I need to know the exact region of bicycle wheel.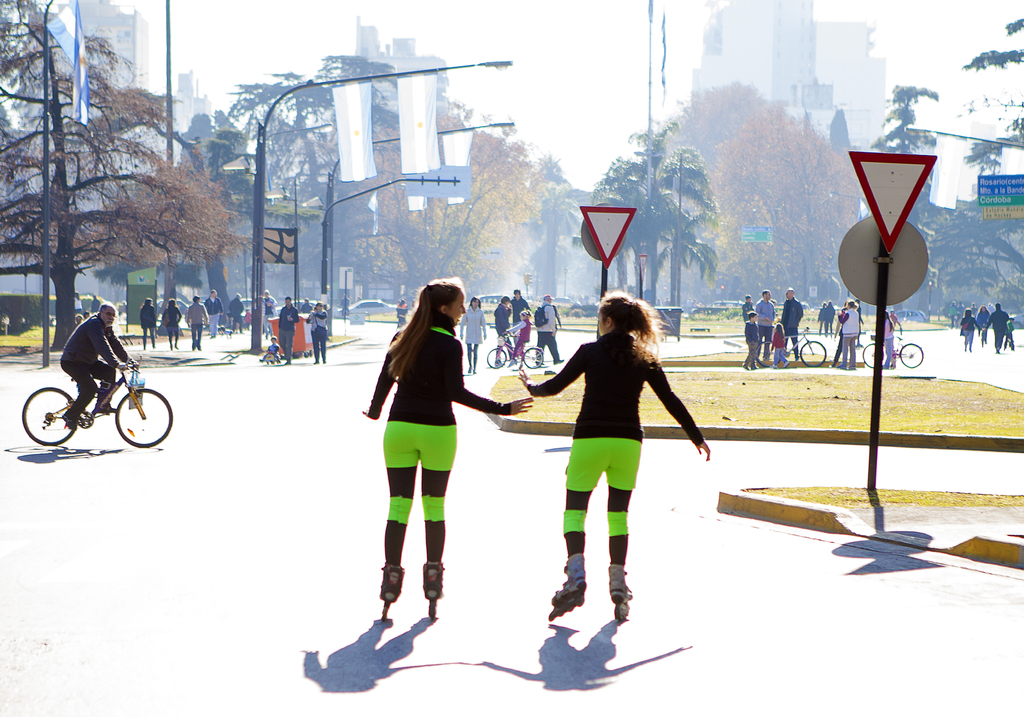
Region: region(862, 338, 883, 370).
